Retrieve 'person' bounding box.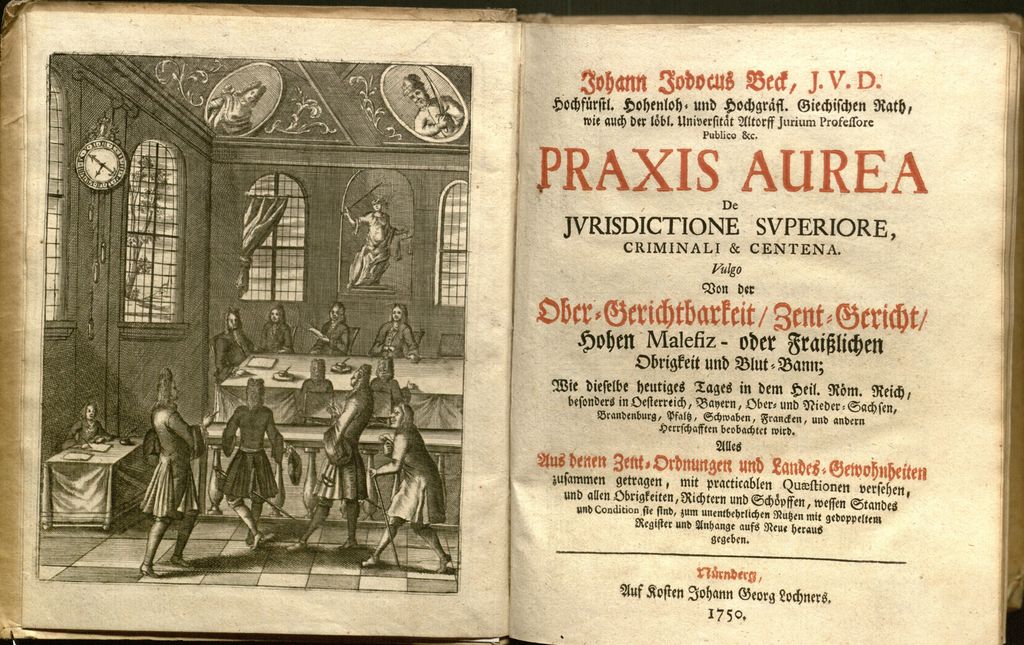
Bounding box: rect(372, 307, 418, 361).
